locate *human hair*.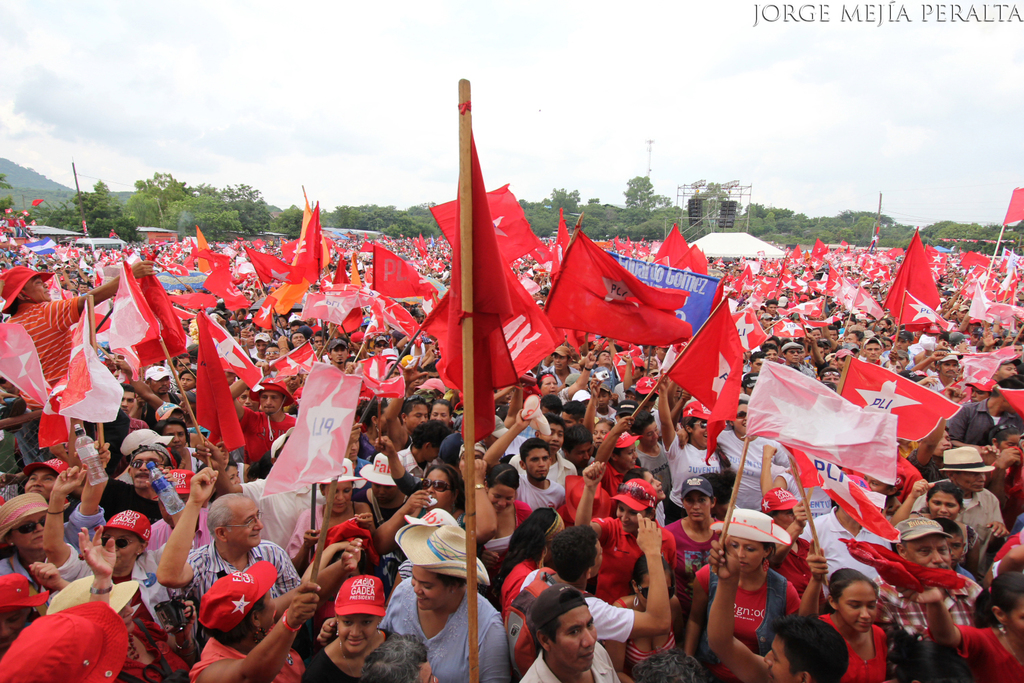
Bounding box: {"left": 624, "top": 465, "right": 650, "bottom": 482}.
